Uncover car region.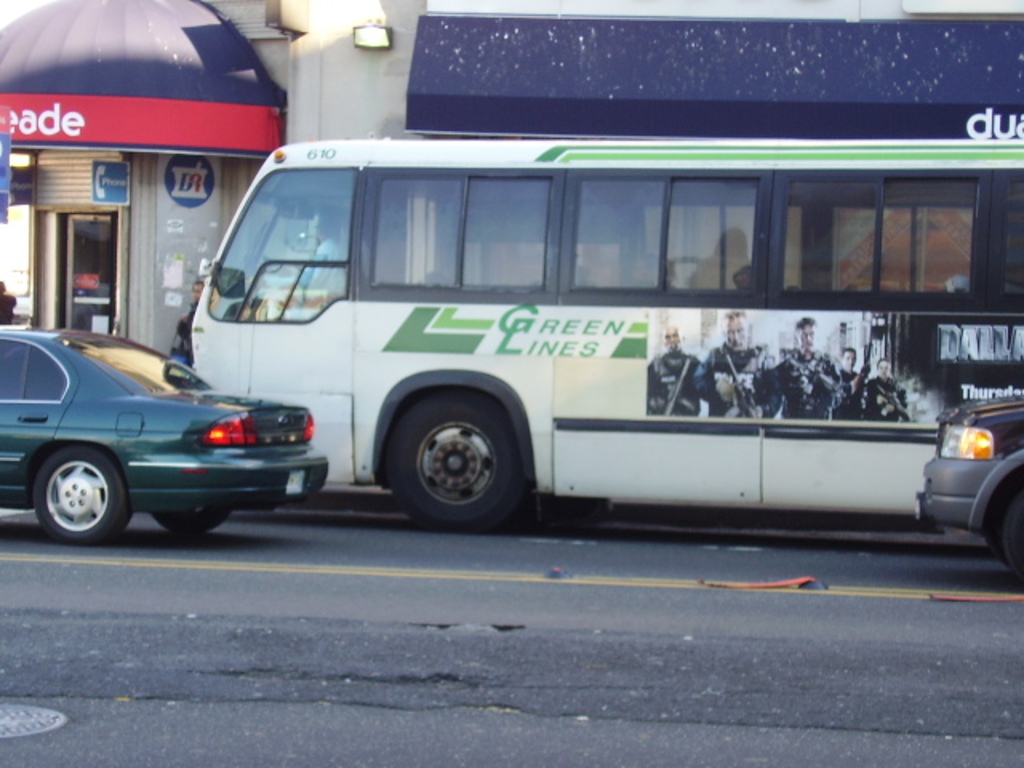
Uncovered: {"left": 909, "top": 395, "right": 1022, "bottom": 579}.
